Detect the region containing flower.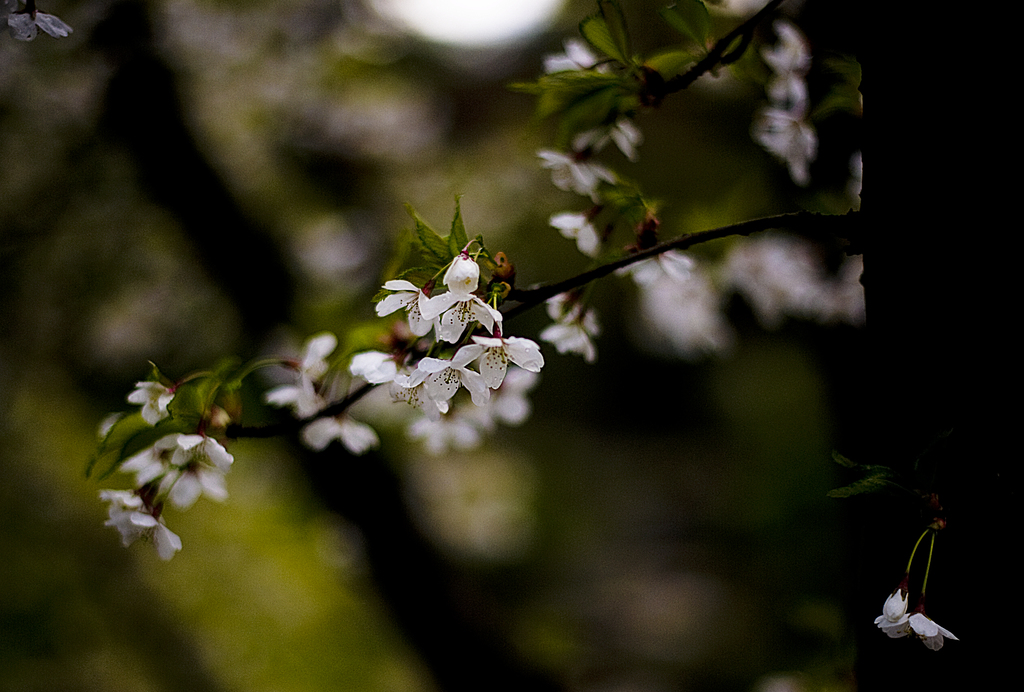
bbox(376, 278, 440, 339).
